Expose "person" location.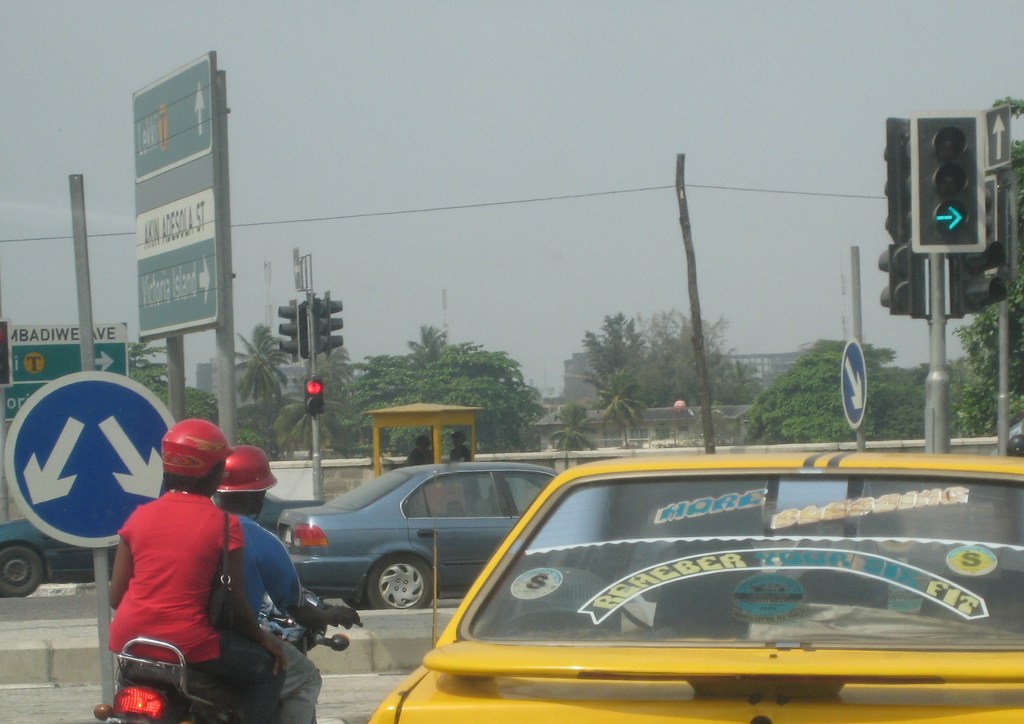
Exposed at <region>113, 420, 269, 700</region>.
